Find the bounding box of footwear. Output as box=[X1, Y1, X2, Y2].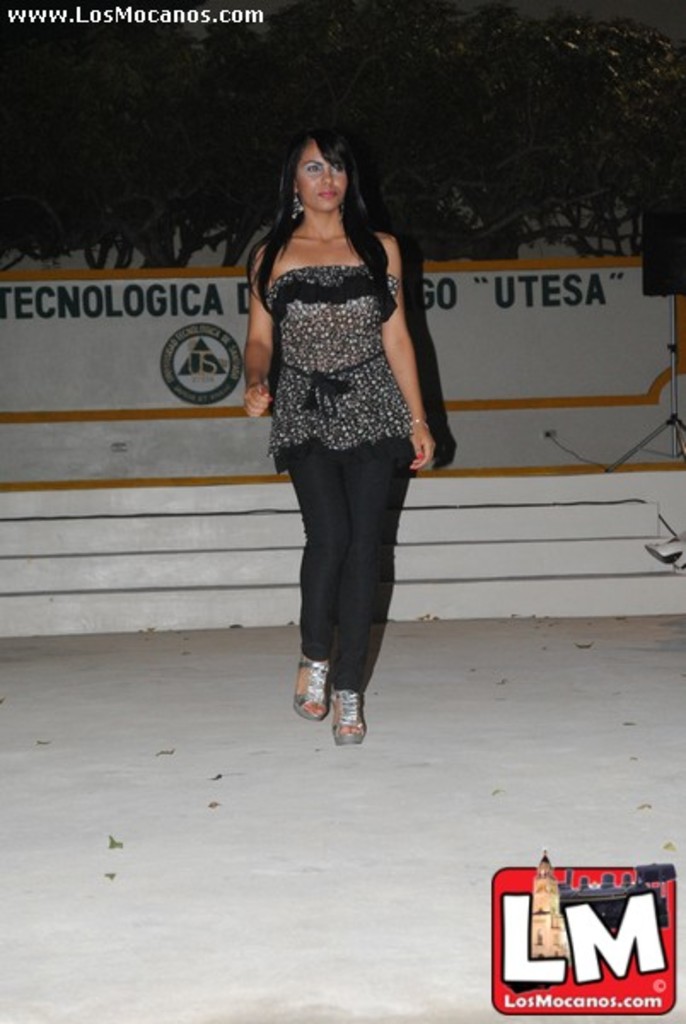
box=[328, 691, 367, 746].
